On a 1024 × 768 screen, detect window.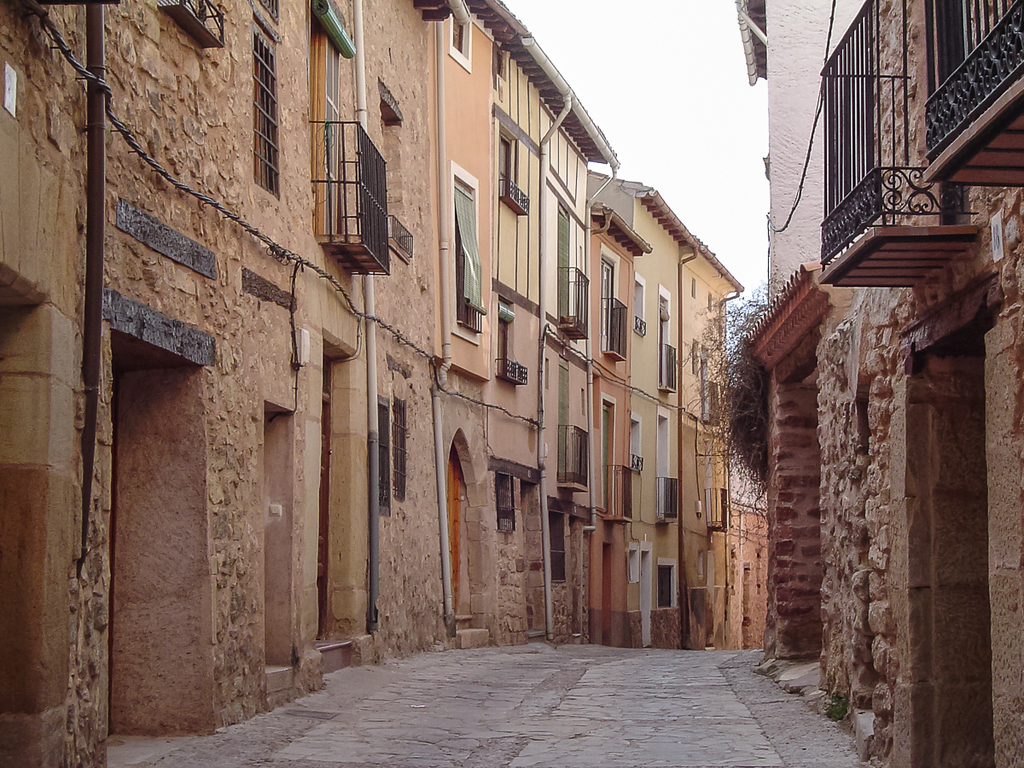
pyautogui.locateOnScreen(497, 472, 515, 531).
